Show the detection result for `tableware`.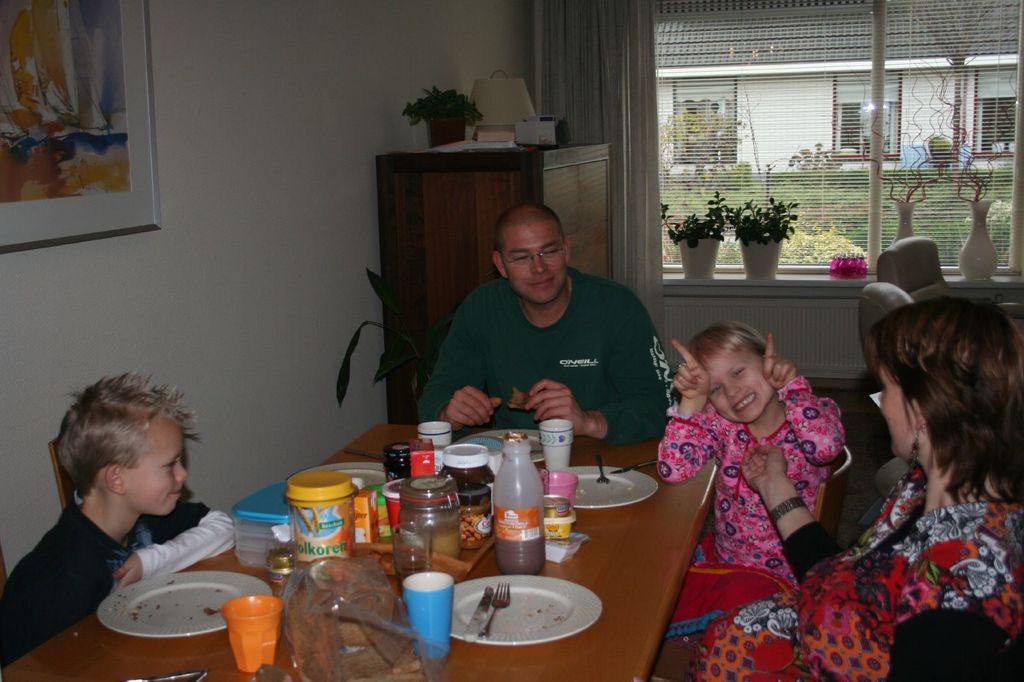
select_region(595, 455, 608, 482).
